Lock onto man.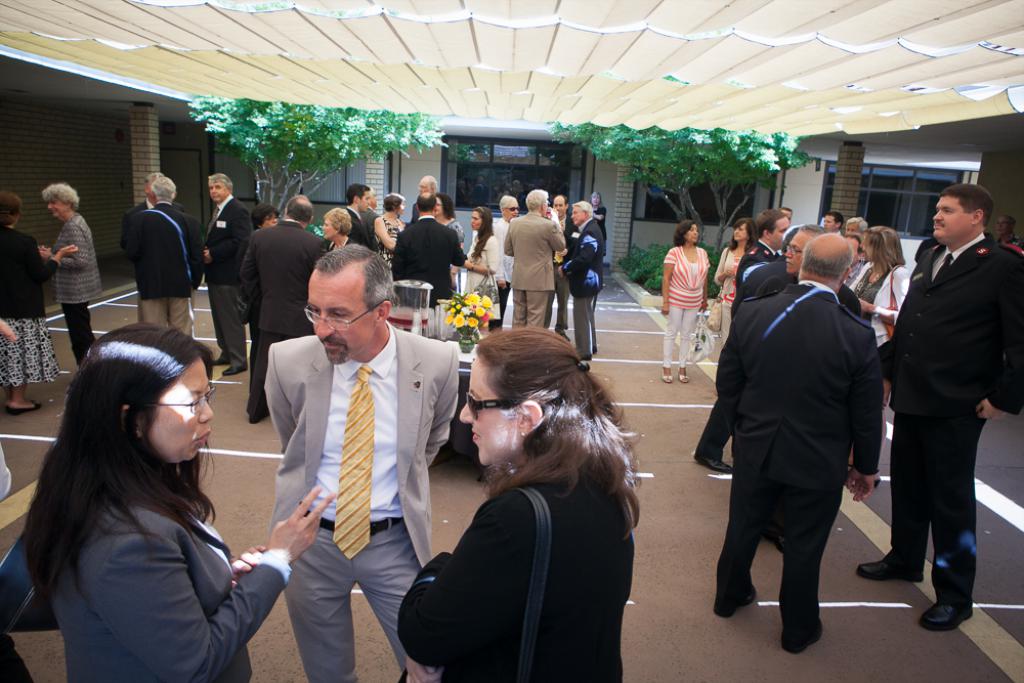
Locked: box=[573, 198, 609, 369].
